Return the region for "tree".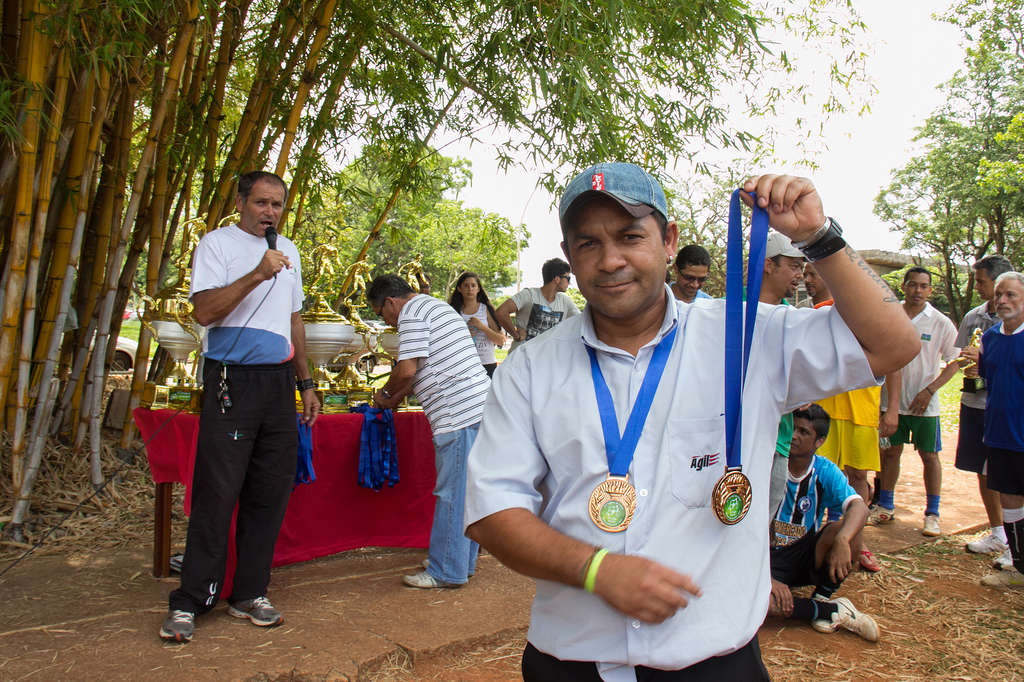
bbox=[287, 129, 552, 317].
